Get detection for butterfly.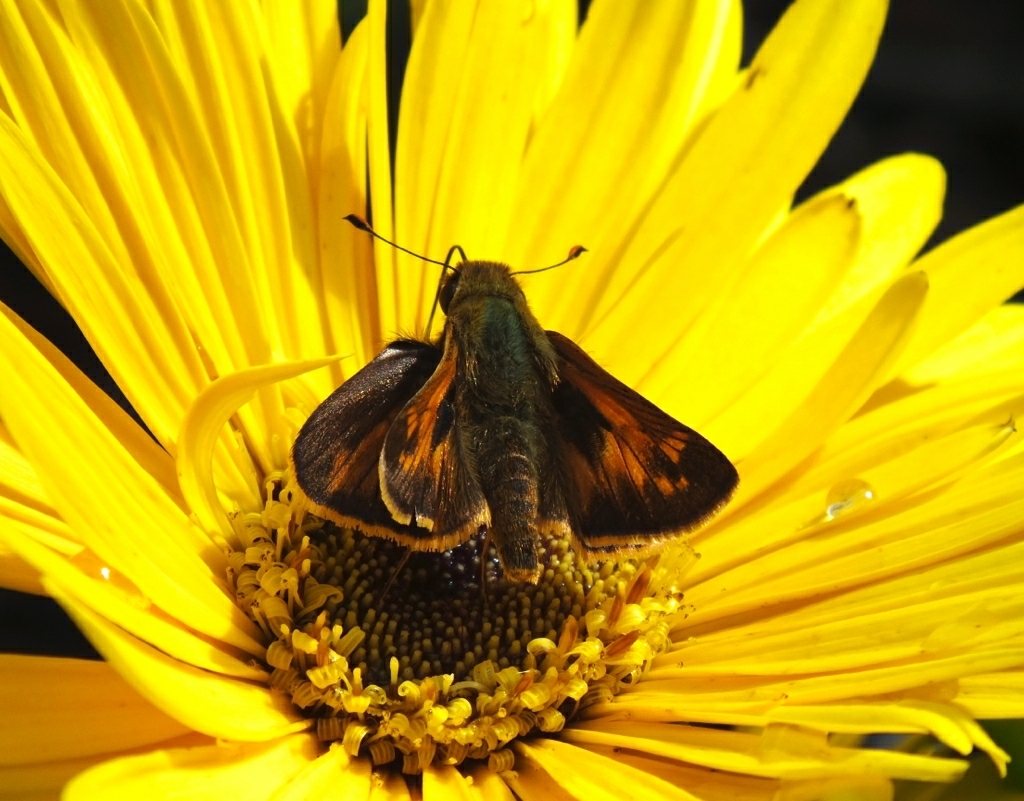
Detection: rect(248, 196, 741, 600).
